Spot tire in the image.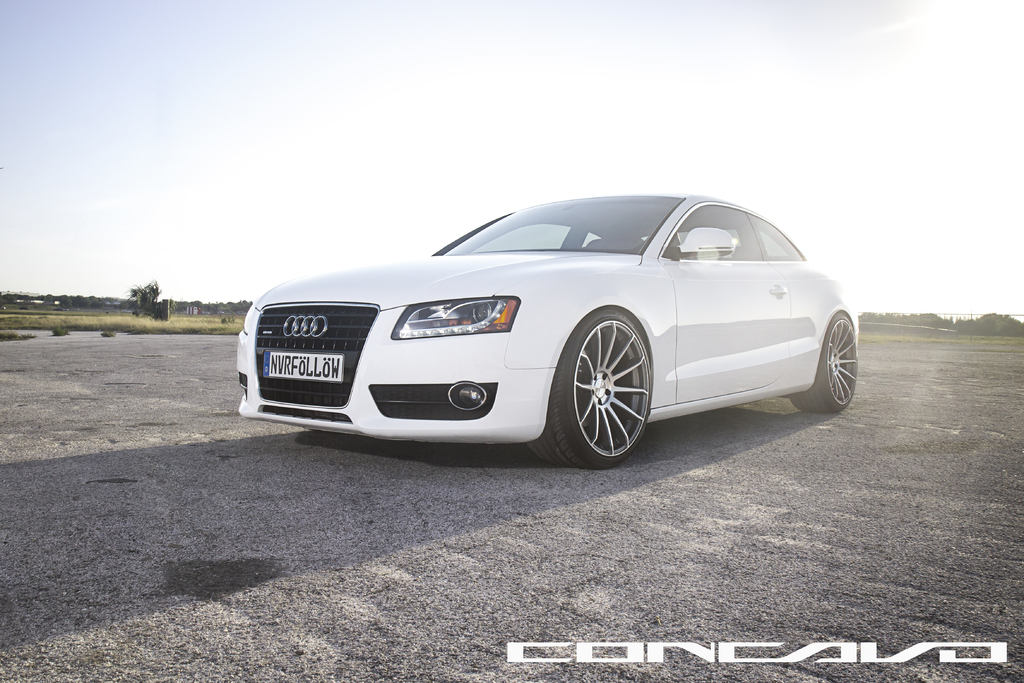
tire found at 557, 314, 662, 472.
